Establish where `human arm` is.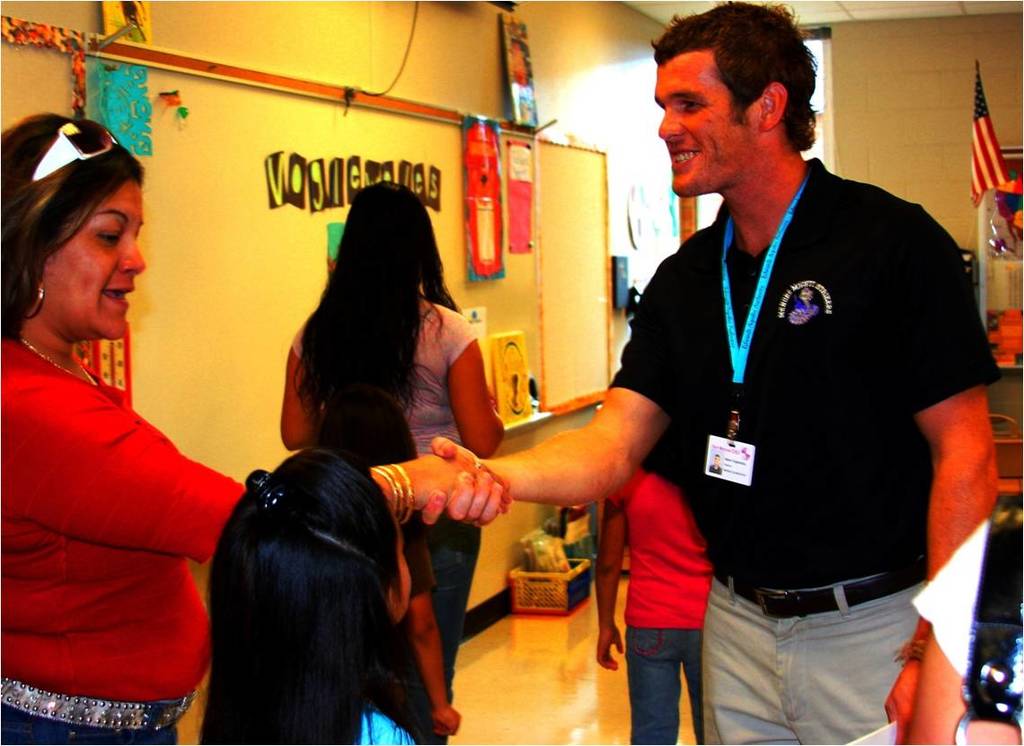
Established at [left=434, top=379, right=683, bottom=548].
